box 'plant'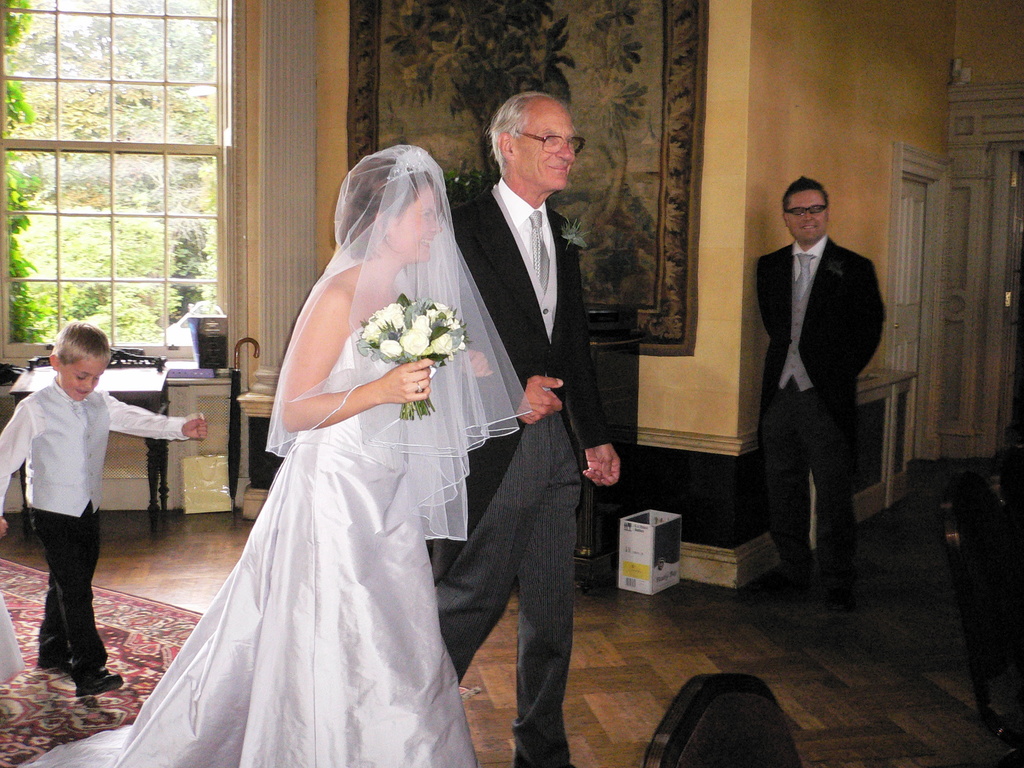
<region>356, 290, 479, 424</region>
